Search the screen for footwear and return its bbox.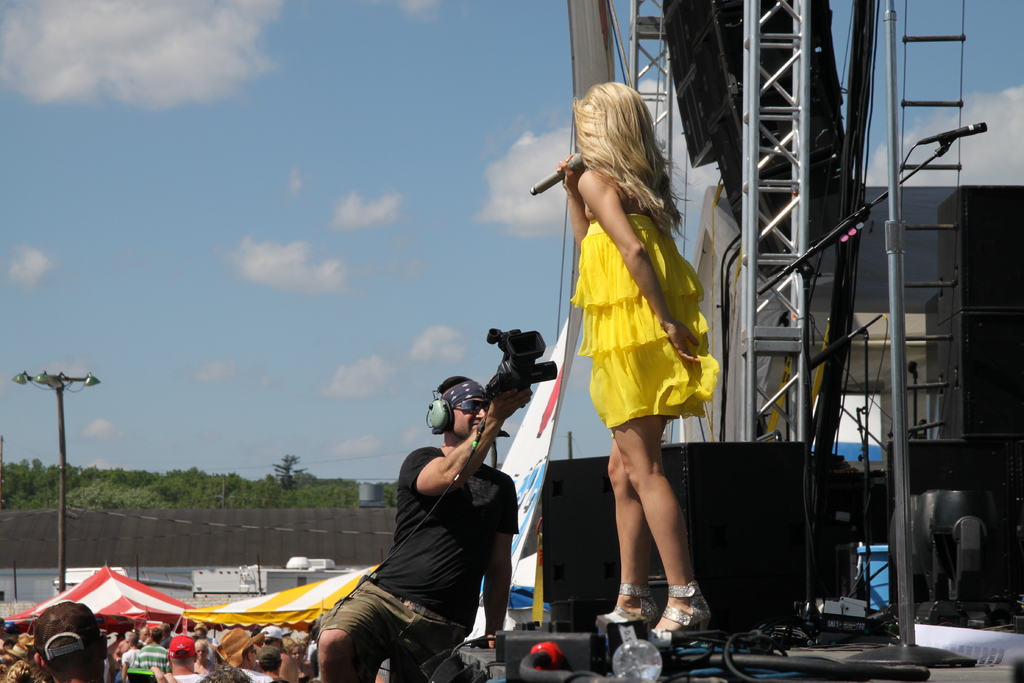
Found: <region>648, 589, 724, 655</region>.
